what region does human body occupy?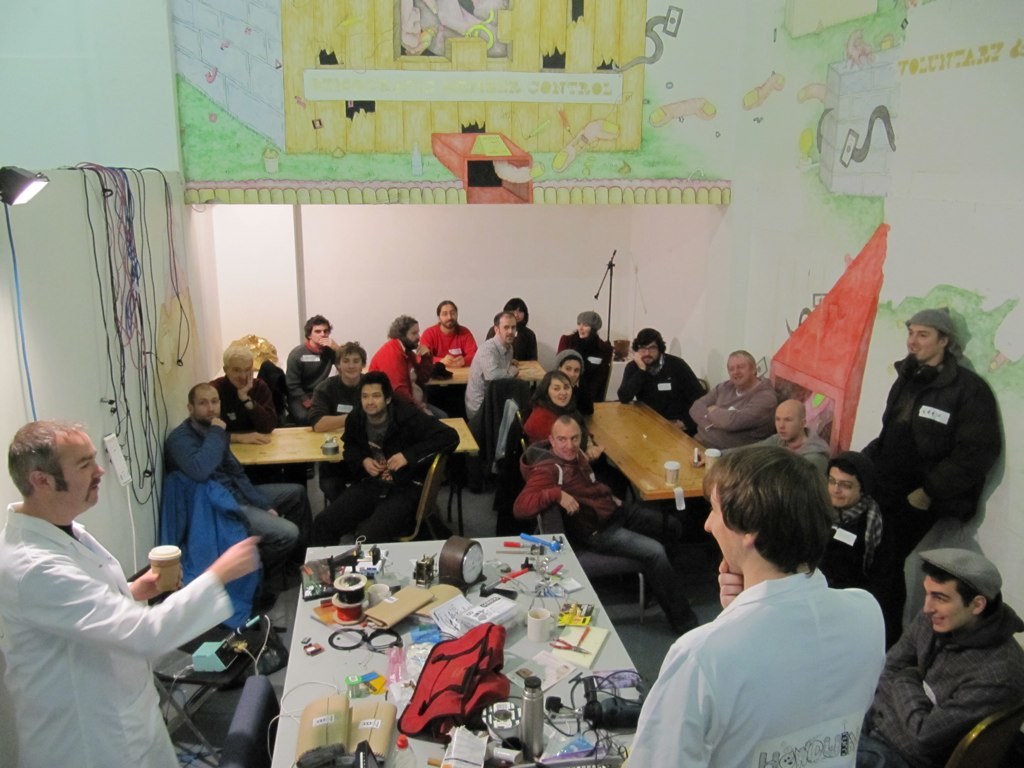
[left=808, top=492, right=892, bottom=597].
